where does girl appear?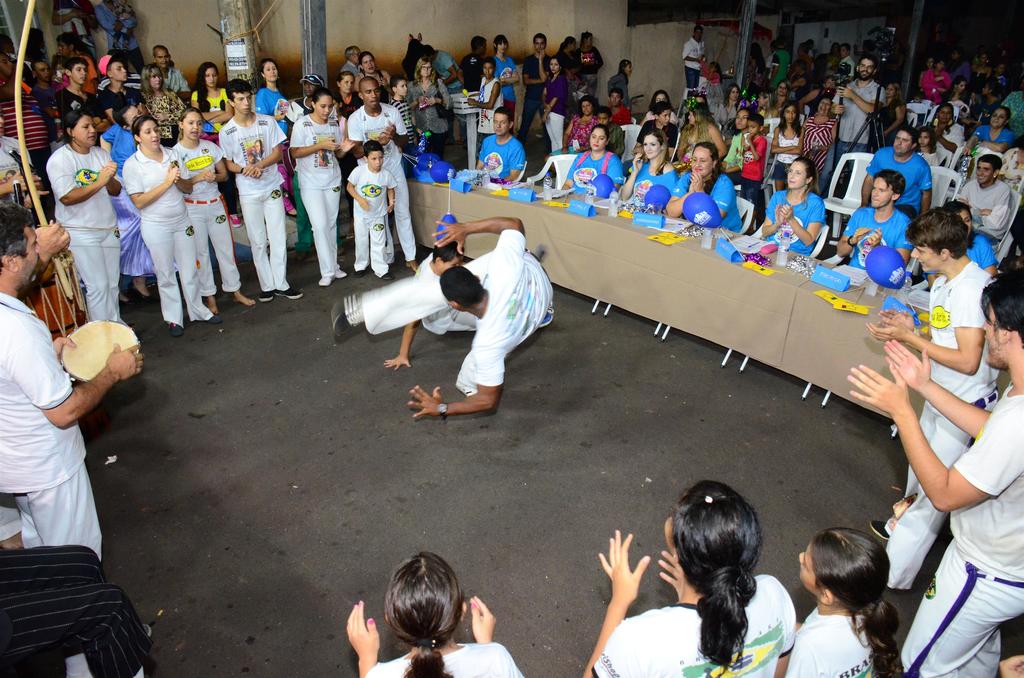
Appears at detection(541, 54, 567, 147).
